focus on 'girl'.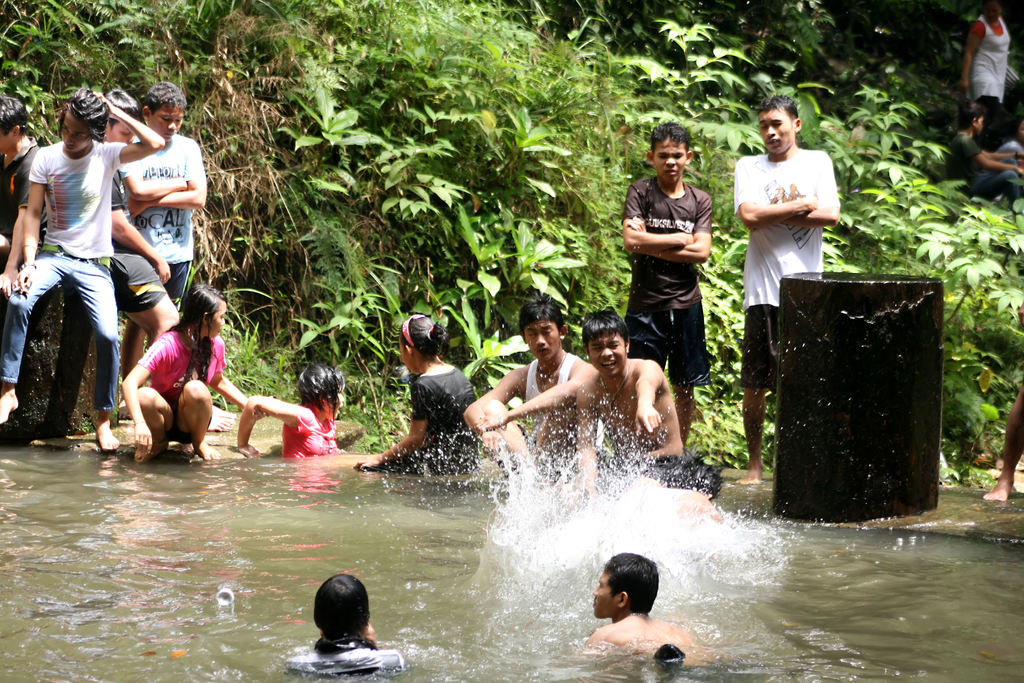
Focused at (x1=231, y1=363, x2=345, y2=470).
